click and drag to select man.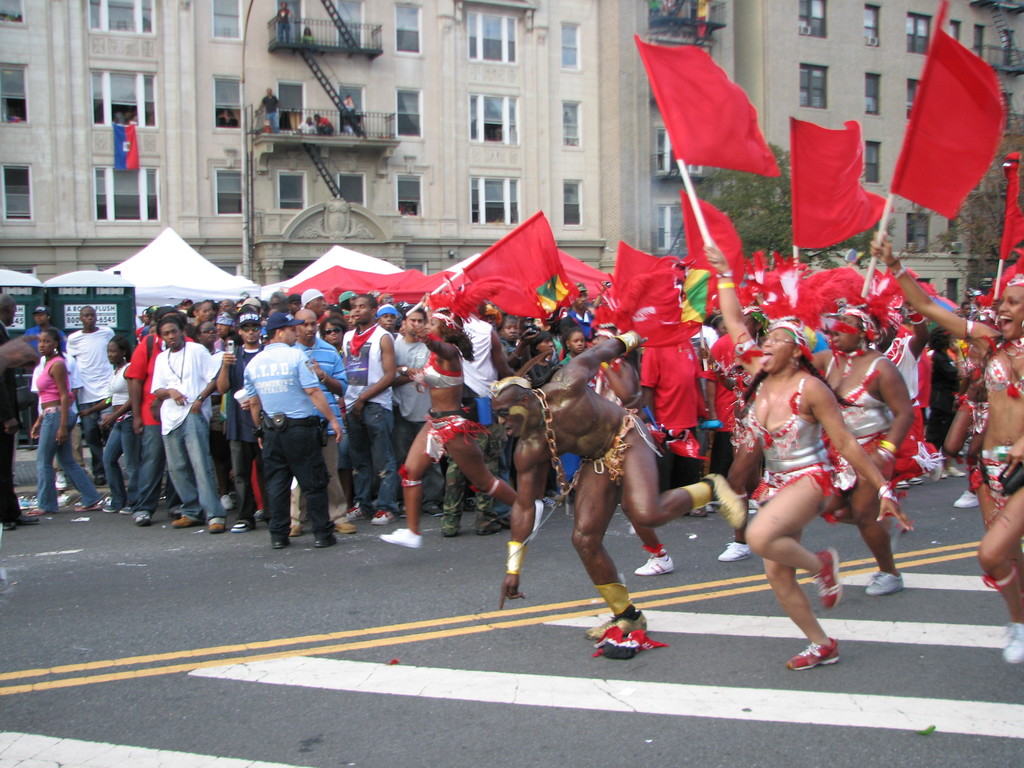
Selection: rect(0, 291, 38, 532).
